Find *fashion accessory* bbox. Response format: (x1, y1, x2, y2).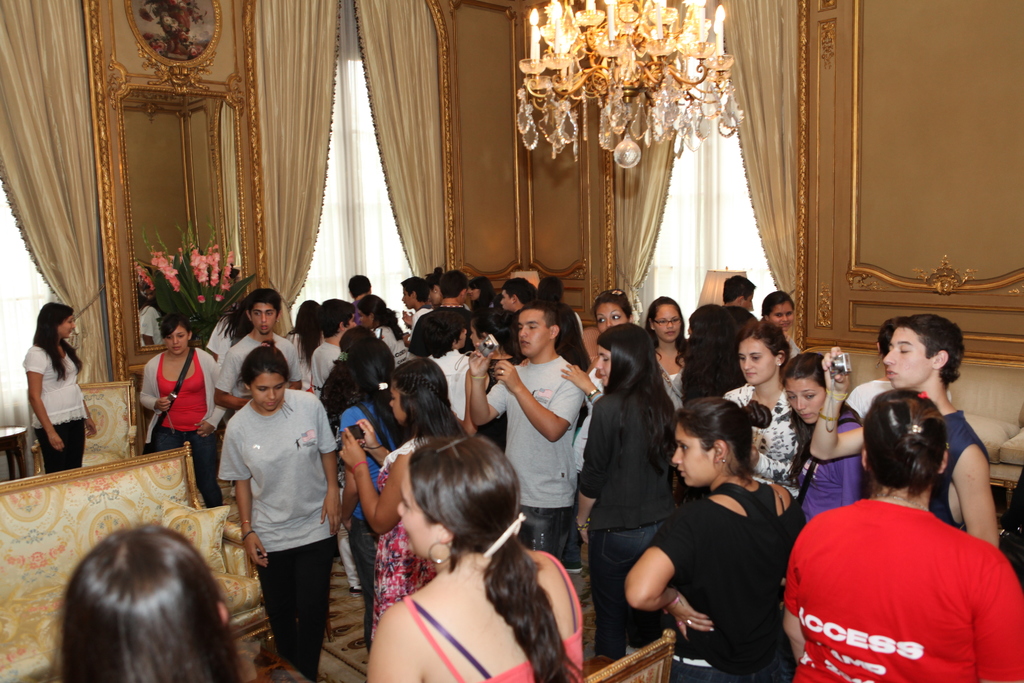
(141, 346, 196, 456).
